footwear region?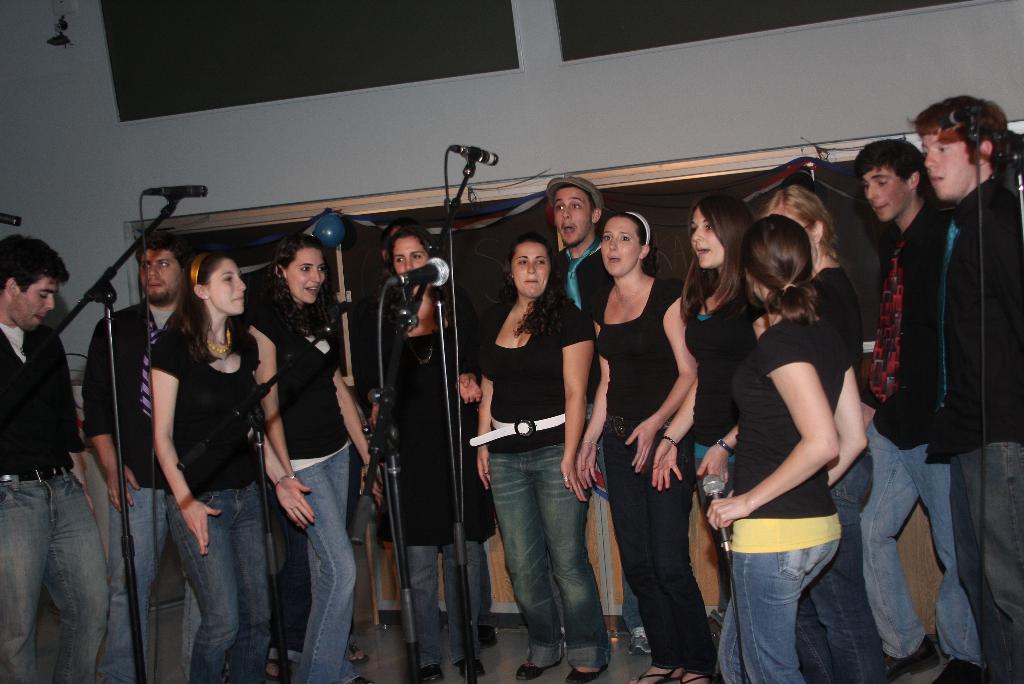
box(672, 671, 716, 683)
